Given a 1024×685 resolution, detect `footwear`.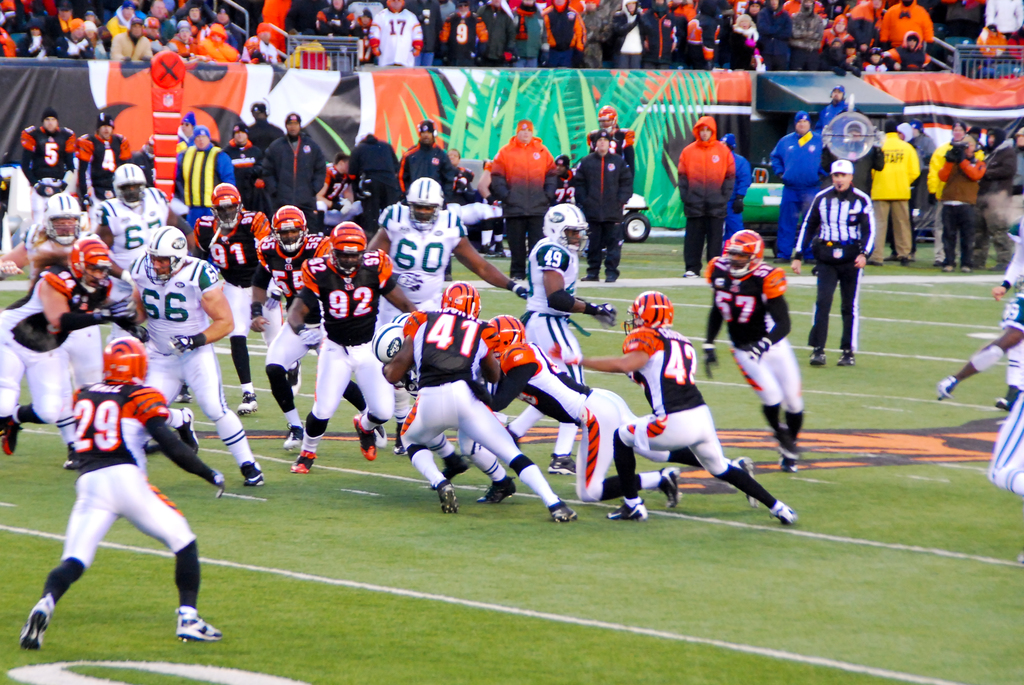
444,274,450,281.
